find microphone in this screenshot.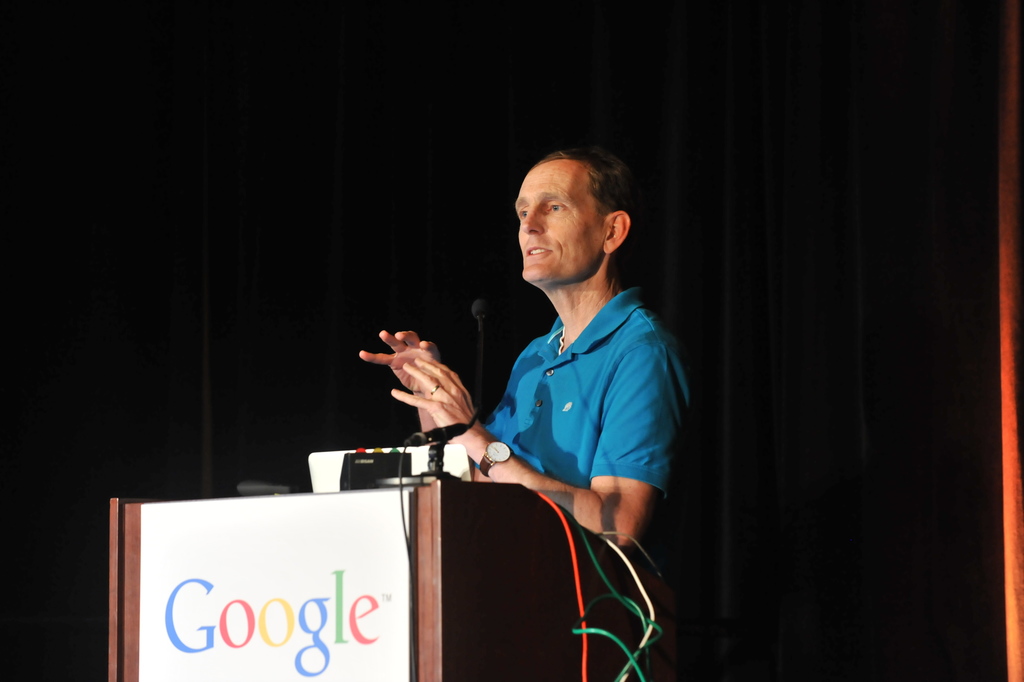
The bounding box for microphone is (469, 294, 490, 321).
